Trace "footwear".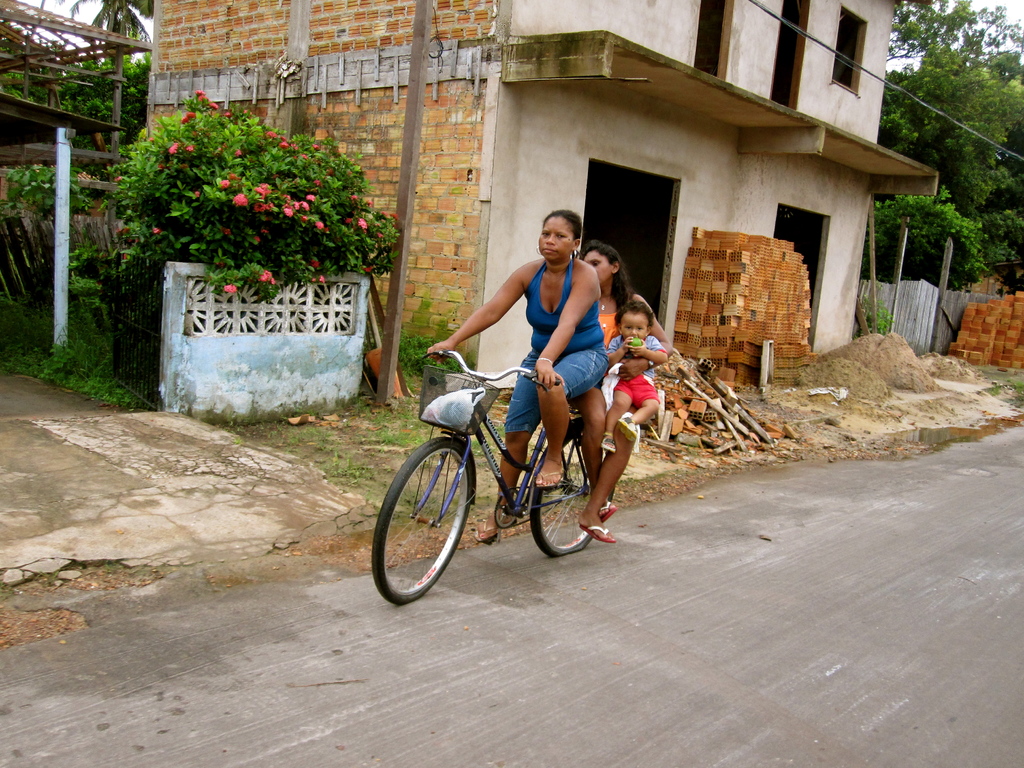
Traced to crop(600, 501, 618, 522).
